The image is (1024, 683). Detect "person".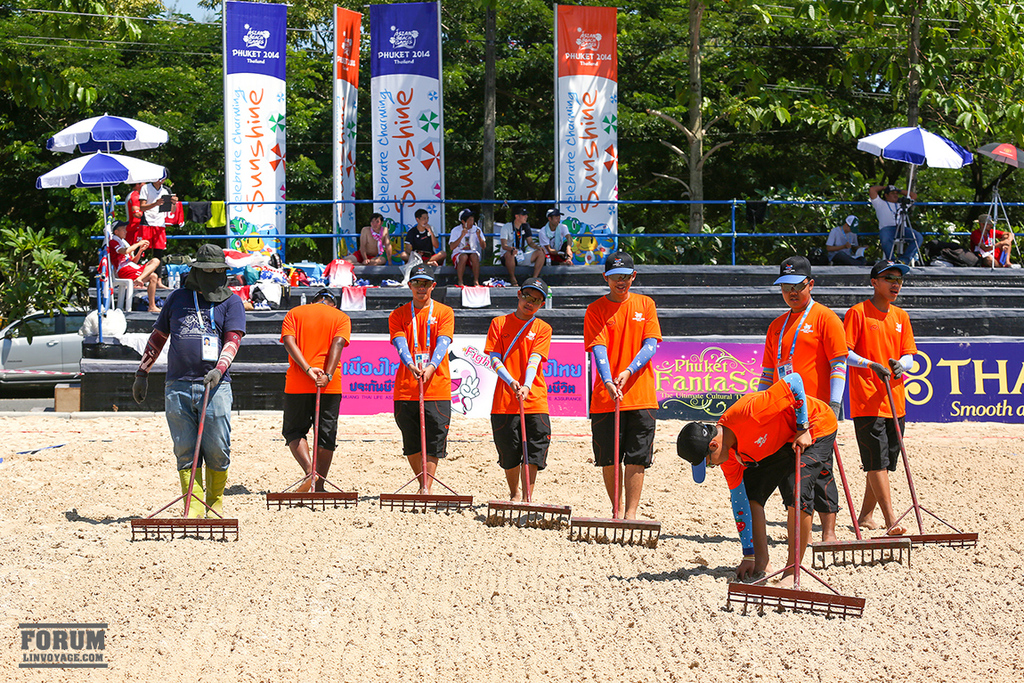
Detection: <bbox>385, 267, 454, 501</bbox>.
